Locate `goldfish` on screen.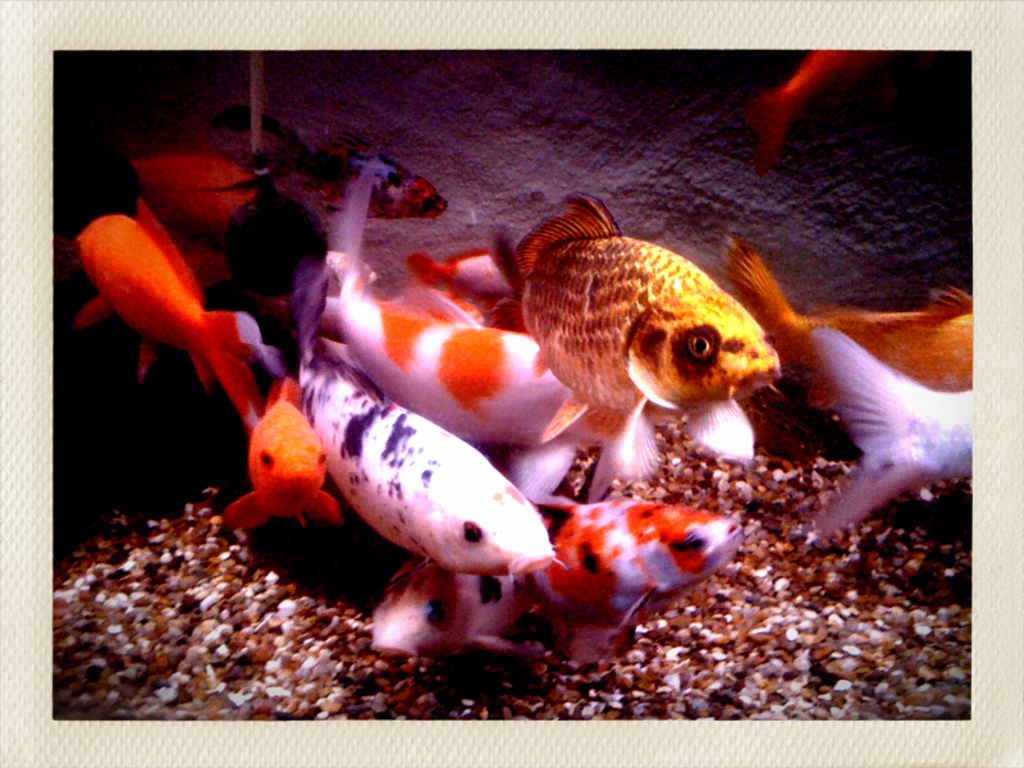
On screen at bbox=[735, 51, 890, 177].
